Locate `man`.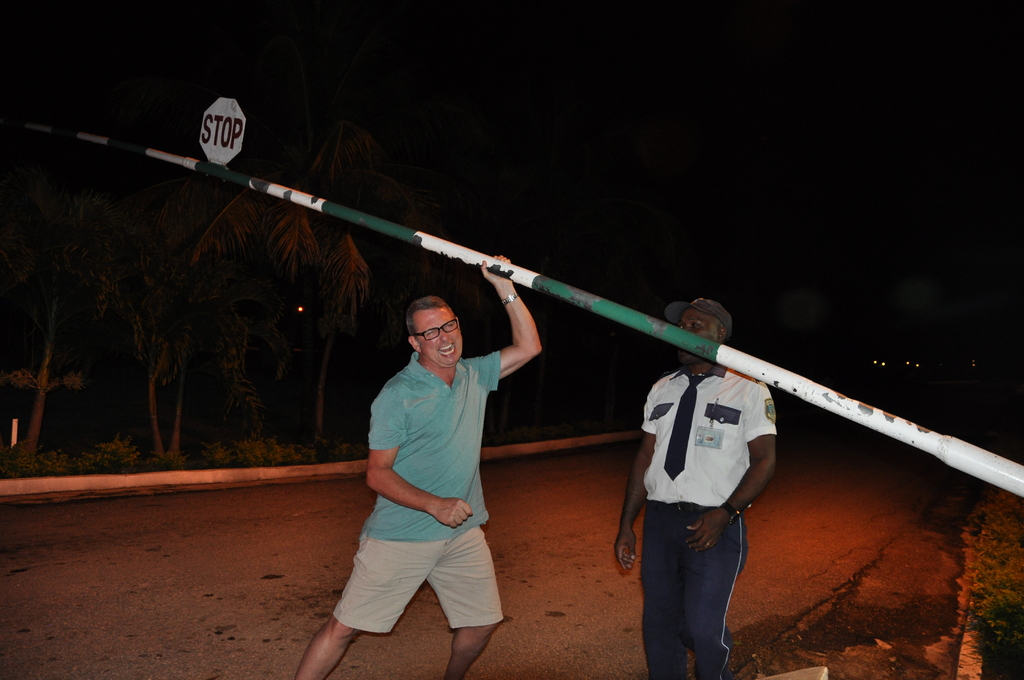
Bounding box: (x1=607, y1=291, x2=787, y2=679).
